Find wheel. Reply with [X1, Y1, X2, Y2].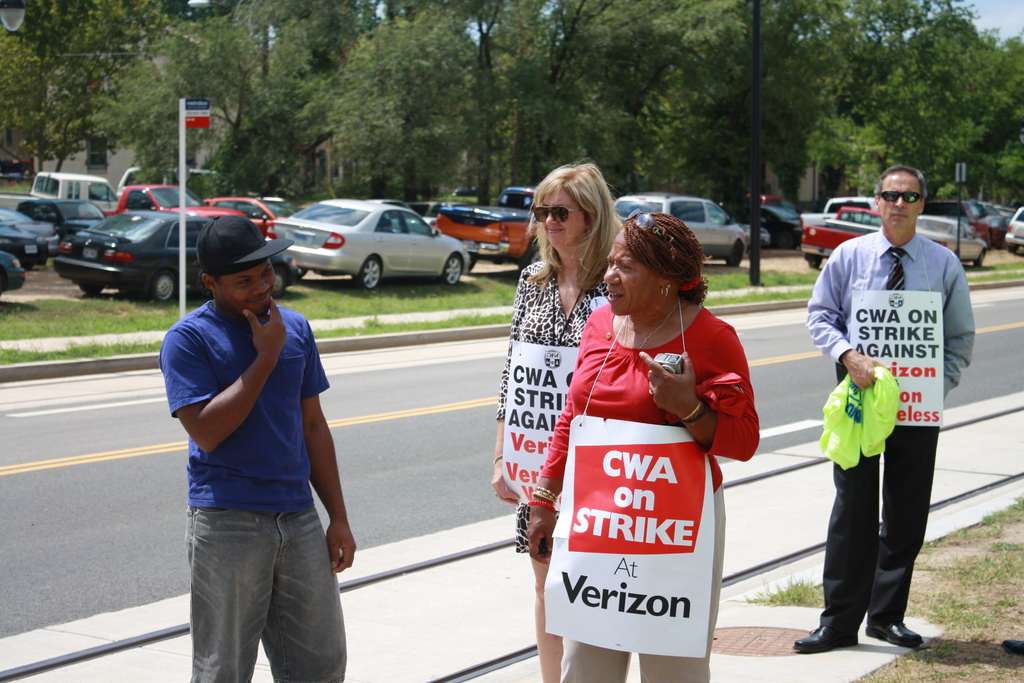
[354, 254, 384, 287].
